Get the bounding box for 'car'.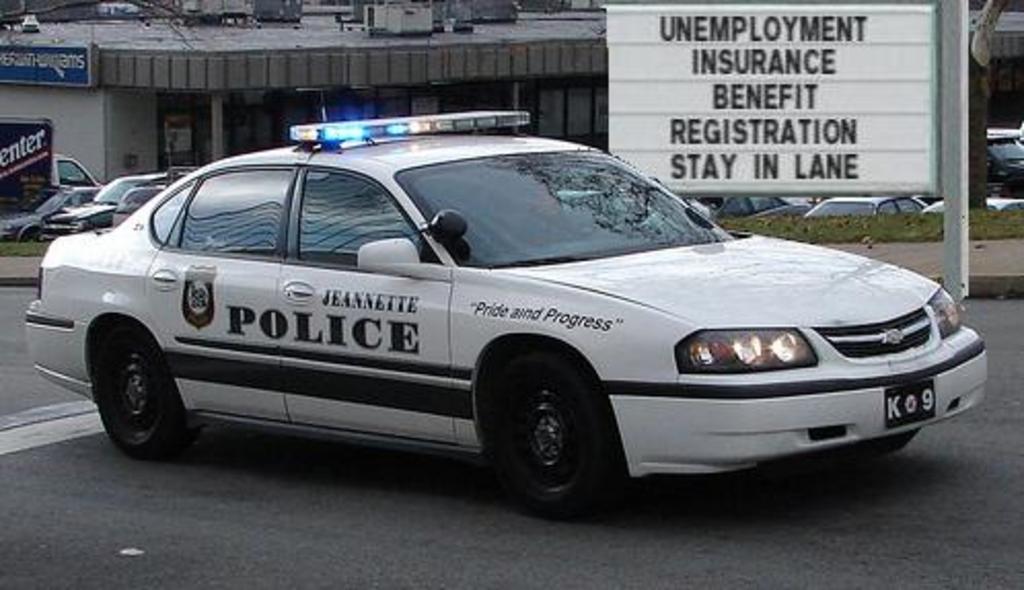
(x1=0, y1=173, x2=95, y2=234).
